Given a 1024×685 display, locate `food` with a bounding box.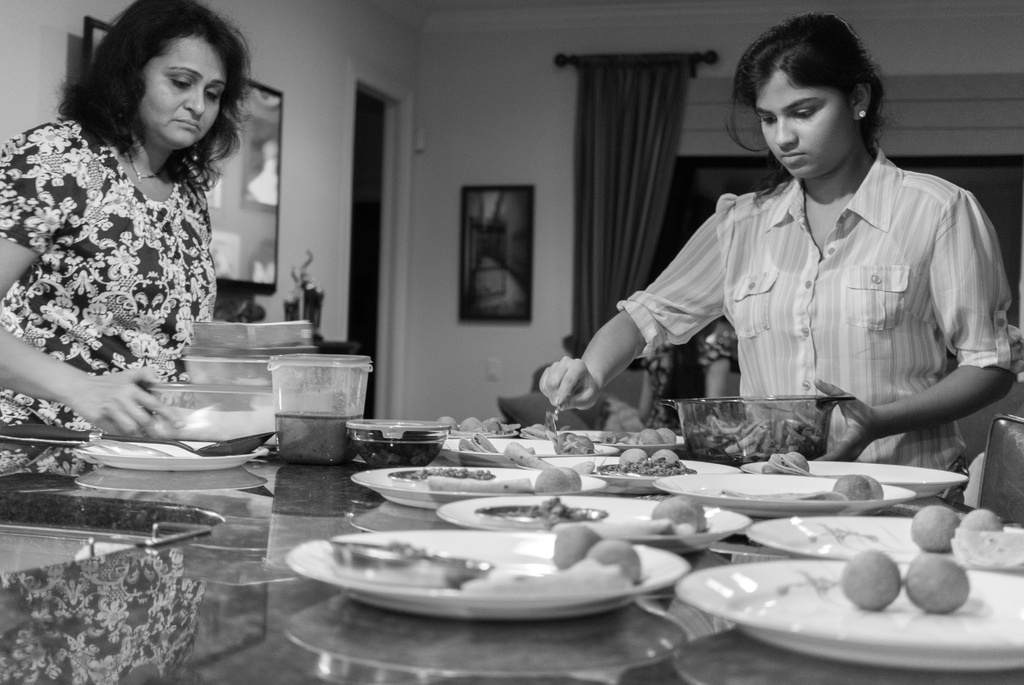
Located: (x1=503, y1=439, x2=596, y2=471).
